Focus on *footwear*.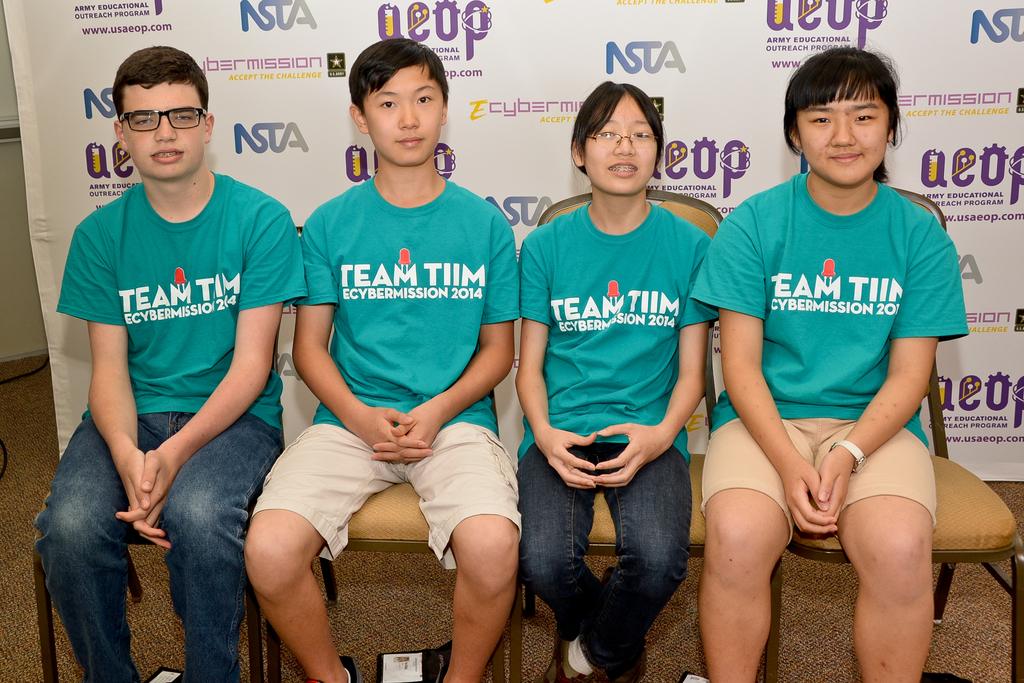
Focused at 535:631:597:682.
